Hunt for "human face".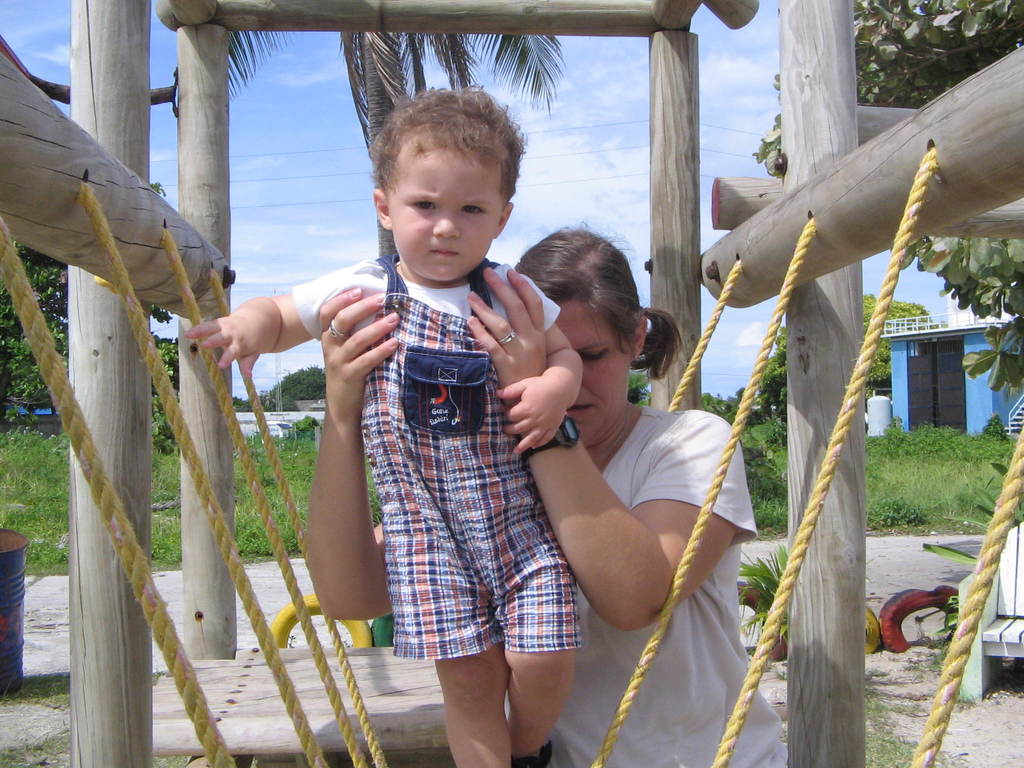
Hunted down at [left=556, top=300, right=635, bottom=450].
